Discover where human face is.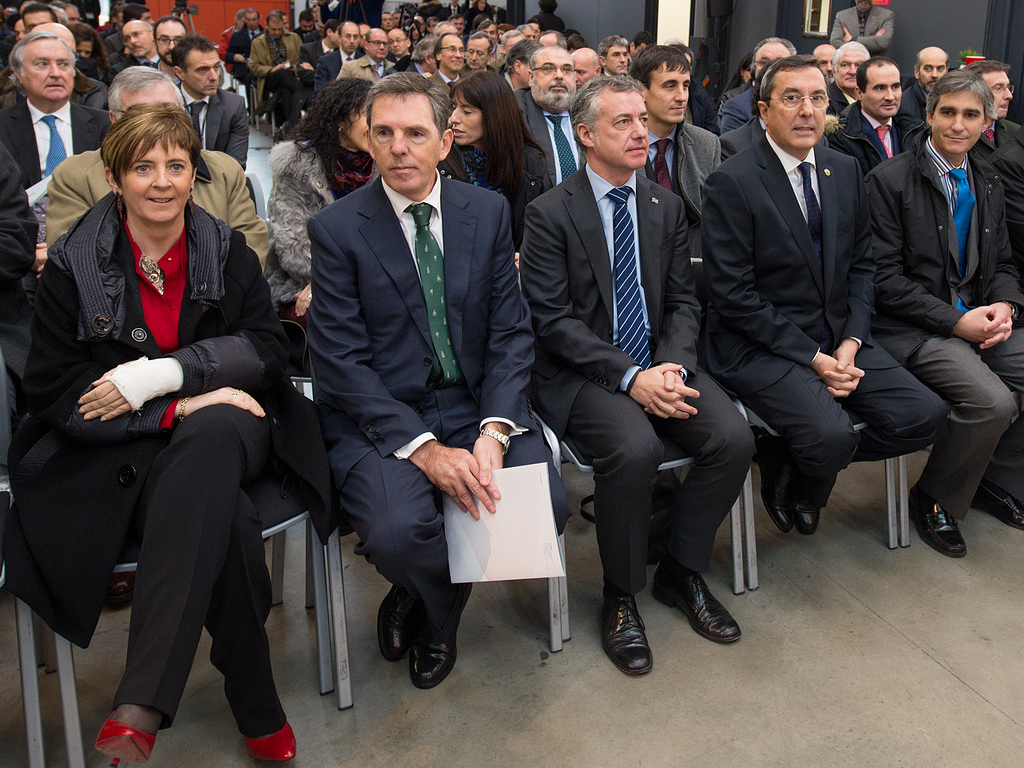
Discovered at pyautogui.locateOnScreen(991, 72, 1014, 114).
